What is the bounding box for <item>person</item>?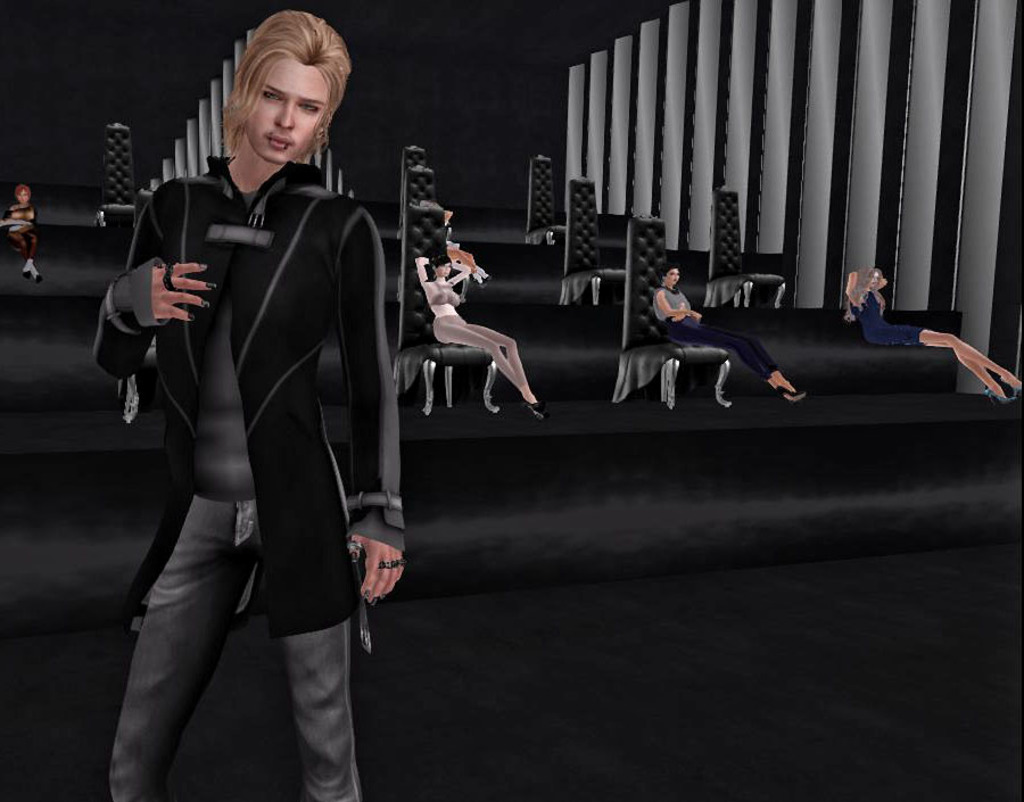
box(438, 206, 493, 286).
